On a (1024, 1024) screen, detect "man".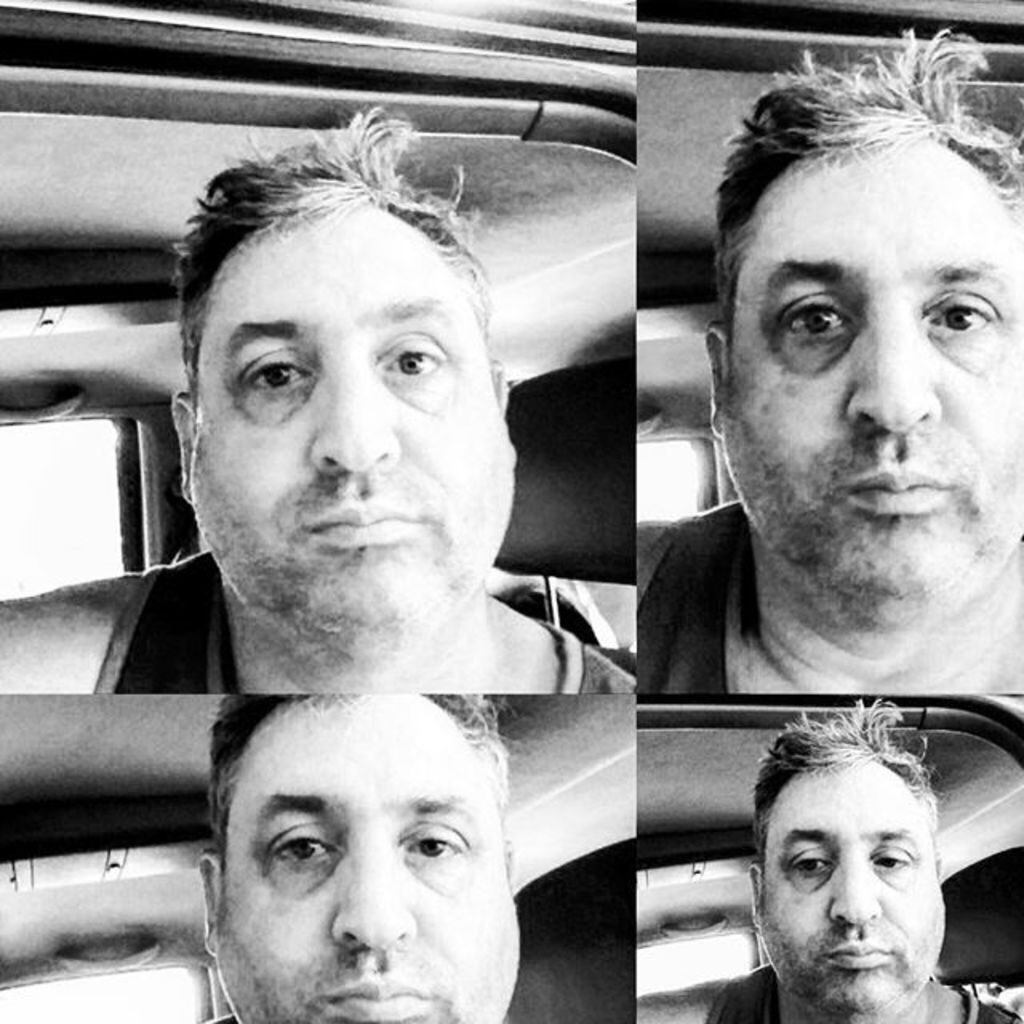
(630,698,1022,1021).
